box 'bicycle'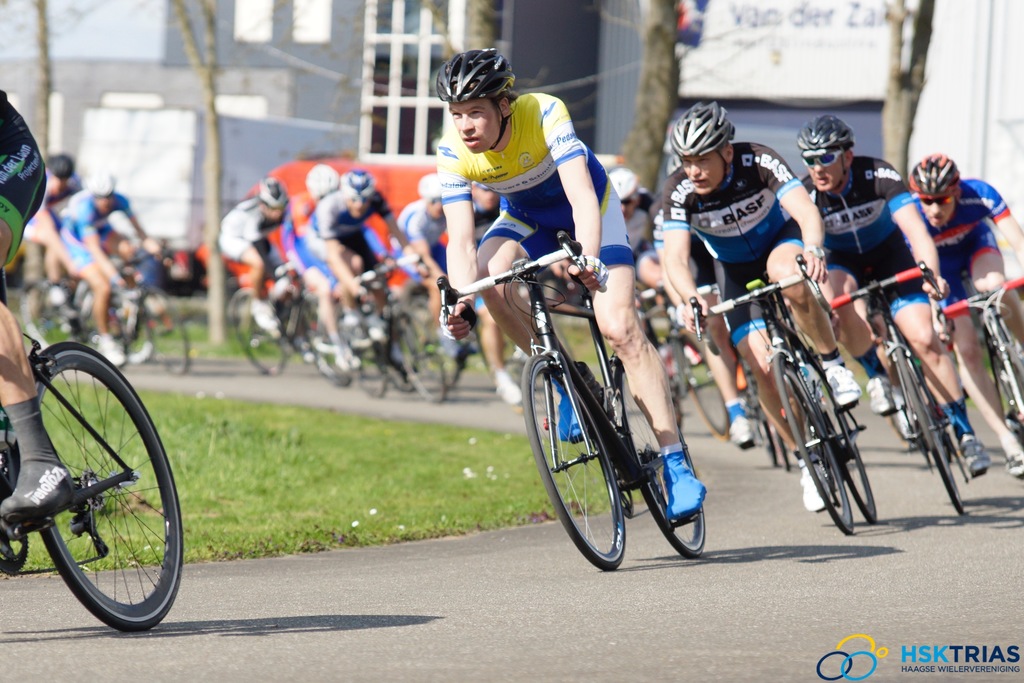
pyautogui.locateOnScreen(458, 236, 721, 576)
